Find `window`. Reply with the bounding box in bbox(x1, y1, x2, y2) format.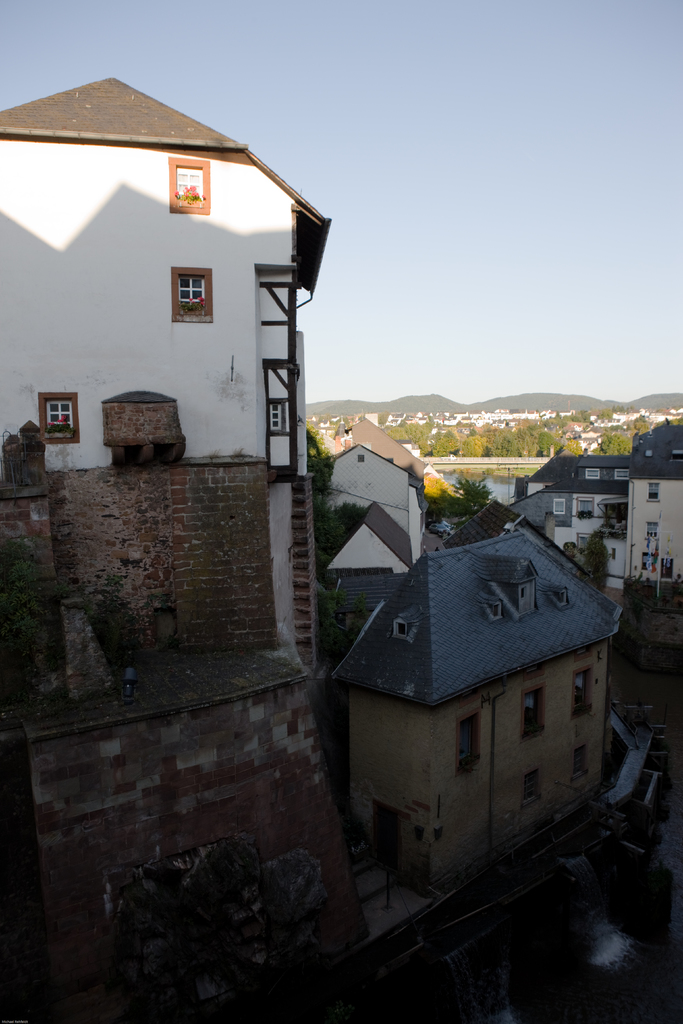
bbox(522, 764, 545, 804).
